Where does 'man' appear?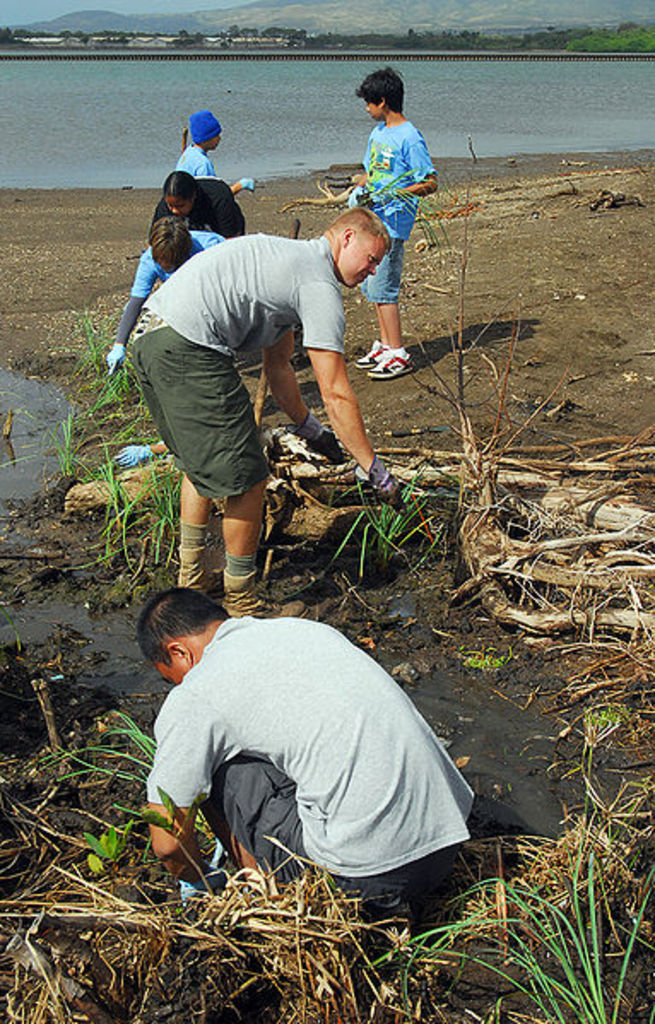
Appears at [137, 588, 477, 945].
